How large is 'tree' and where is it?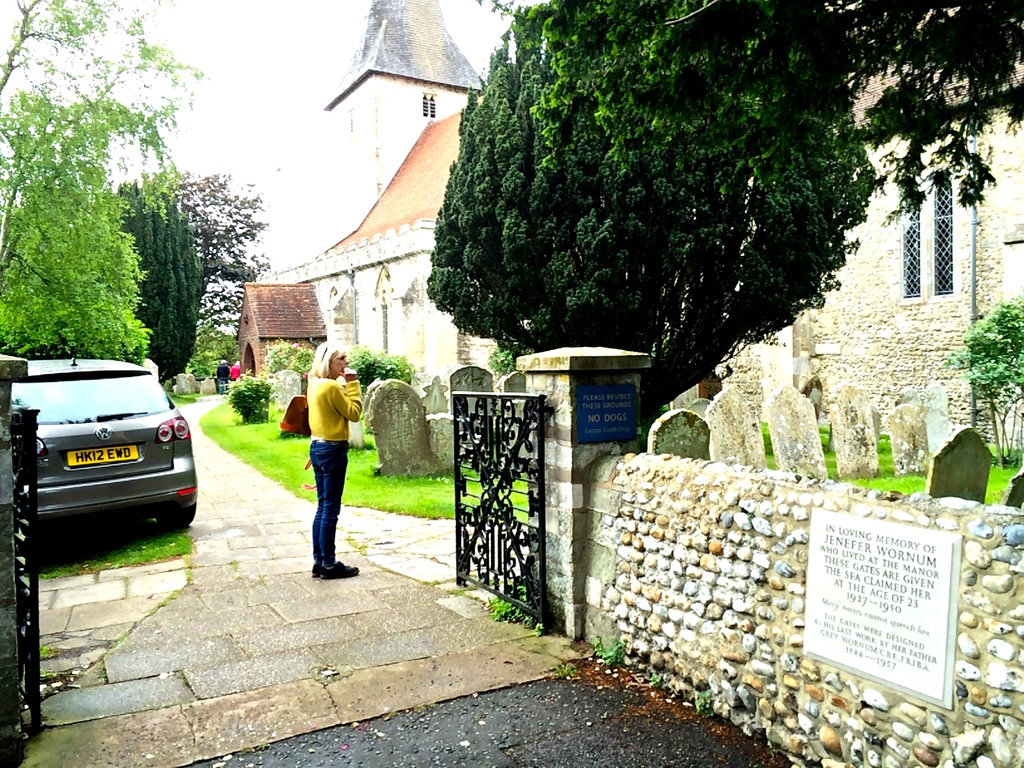
Bounding box: {"left": 186, "top": 333, "right": 239, "bottom": 377}.
